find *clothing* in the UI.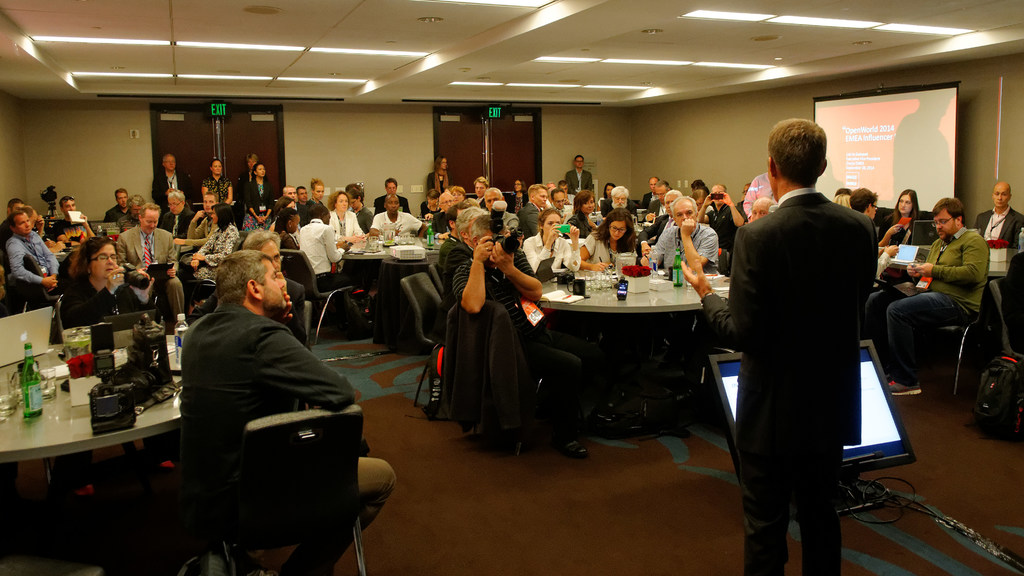
UI element at crop(360, 211, 424, 243).
